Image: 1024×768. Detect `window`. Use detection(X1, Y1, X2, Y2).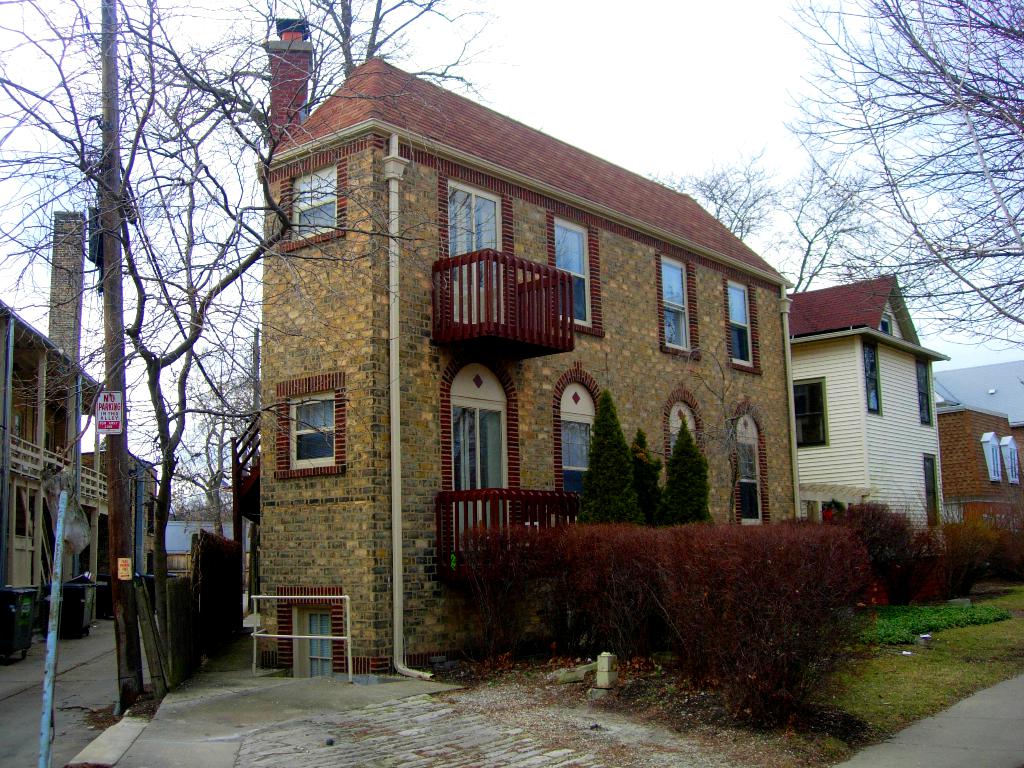
detection(43, 424, 59, 455).
